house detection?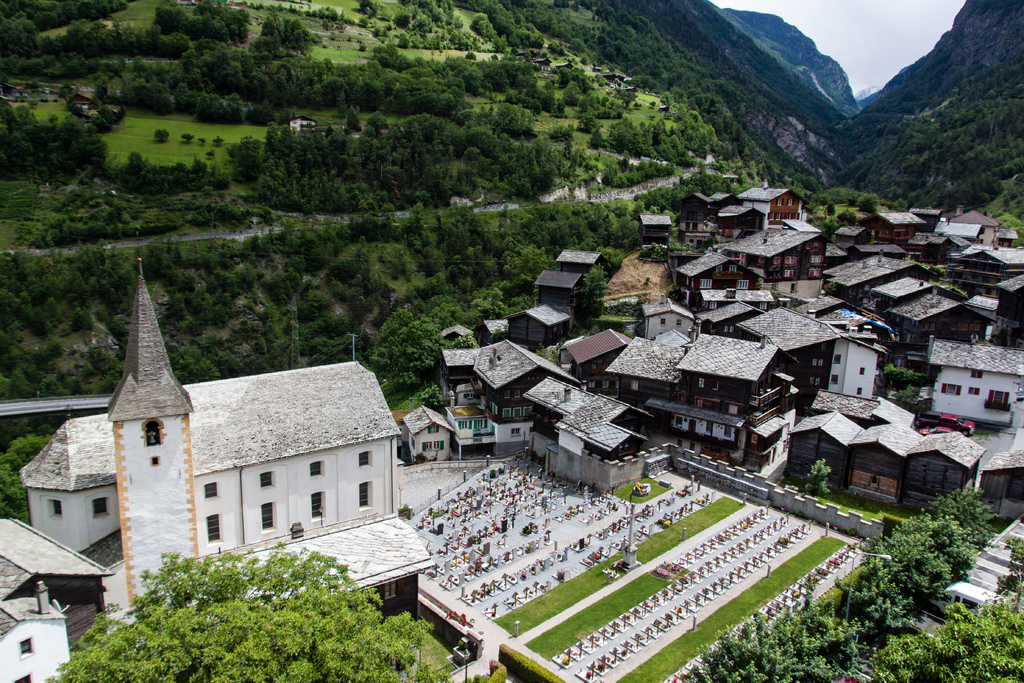
detection(855, 209, 934, 245)
